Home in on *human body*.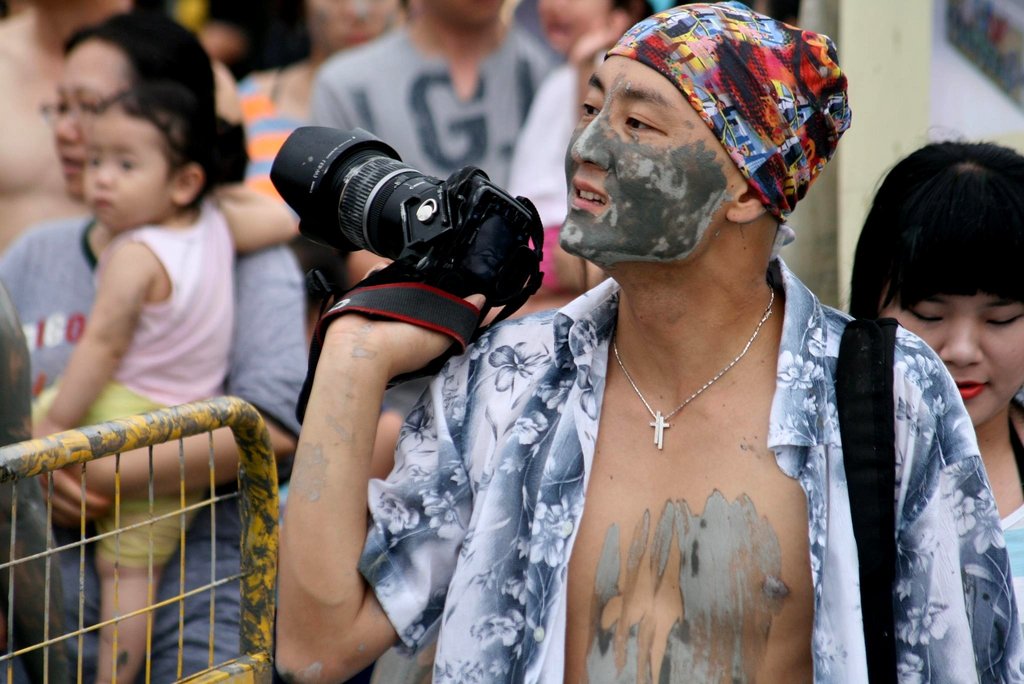
Homed in at locate(310, 19, 546, 484).
